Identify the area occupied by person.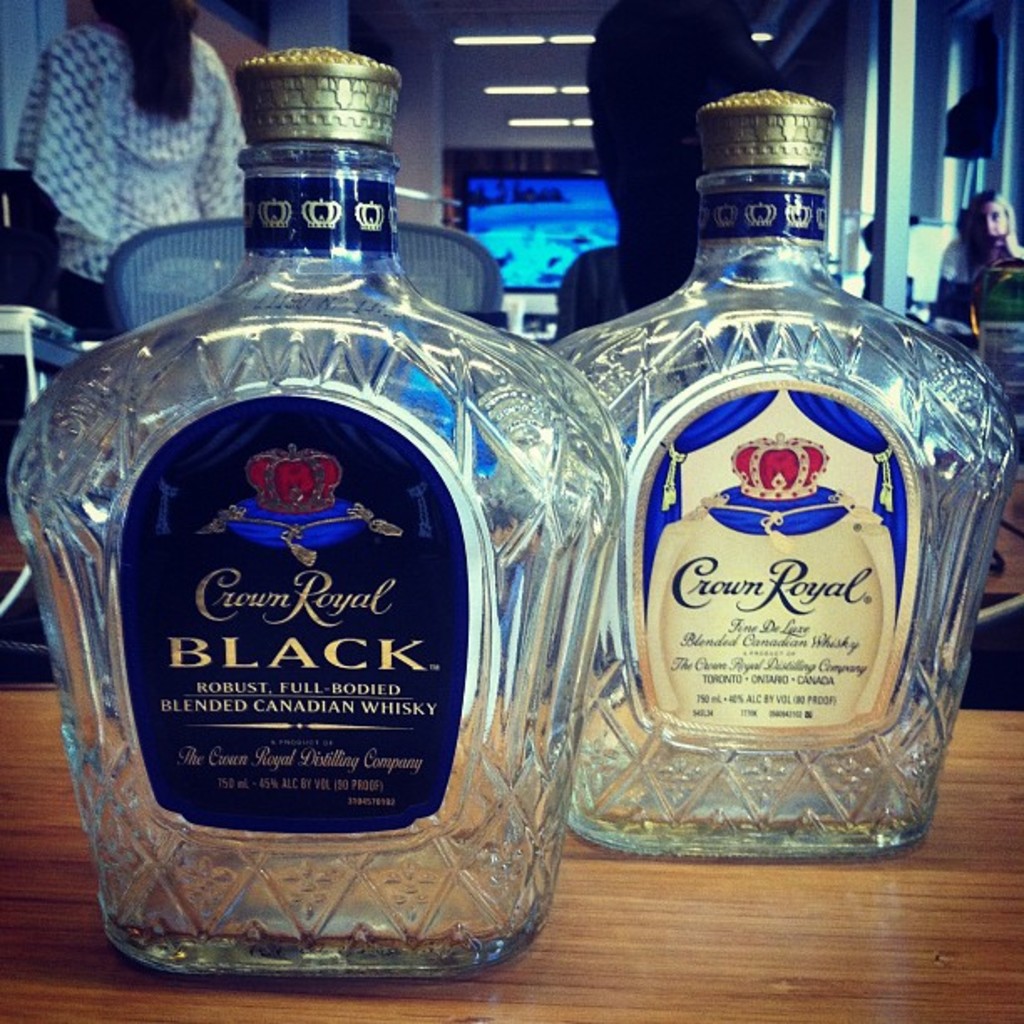
Area: <region>13, 0, 253, 336</region>.
